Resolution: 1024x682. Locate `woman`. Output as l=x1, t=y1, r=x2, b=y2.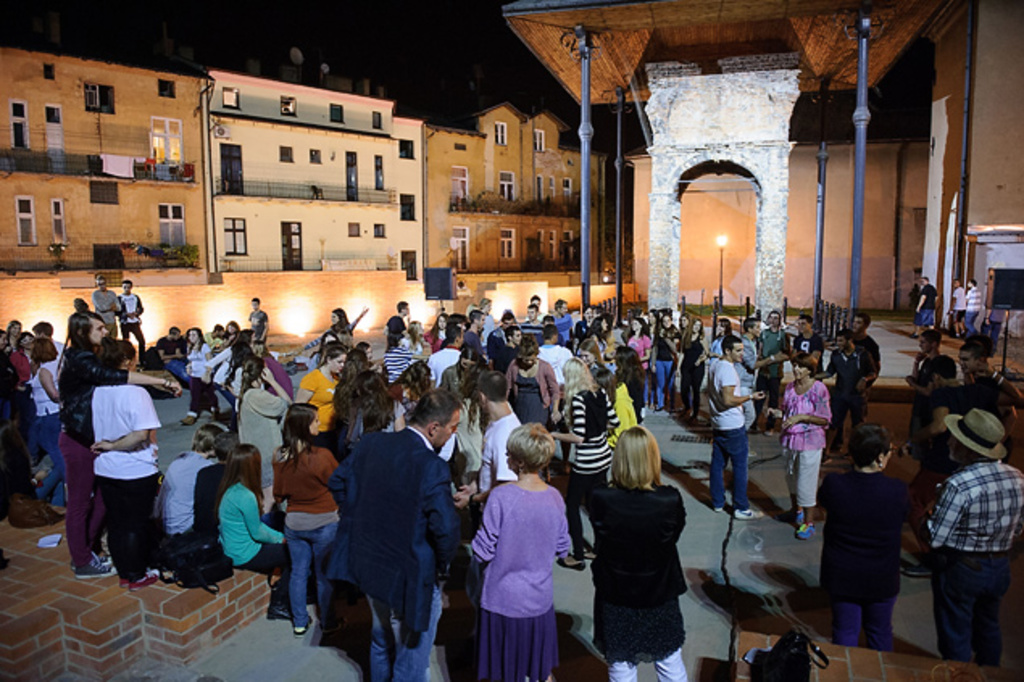
l=221, t=318, r=240, b=348.
